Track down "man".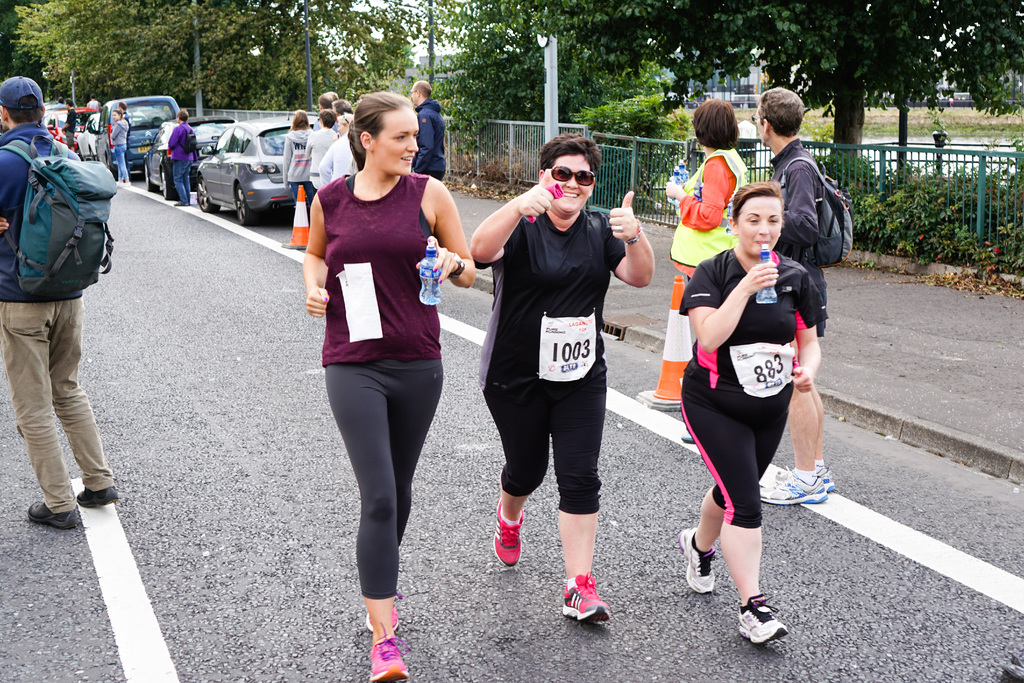
Tracked to <bbox>313, 94, 337, 130</bbox>.
